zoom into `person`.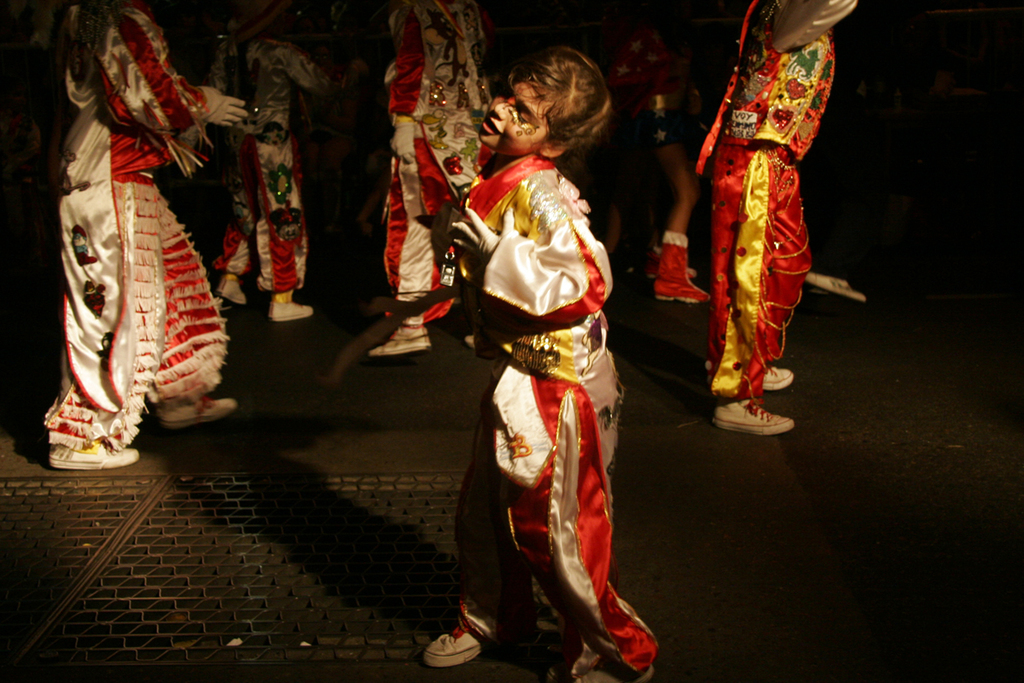
Zoom target: bbox(39, 4, 253, 484).
